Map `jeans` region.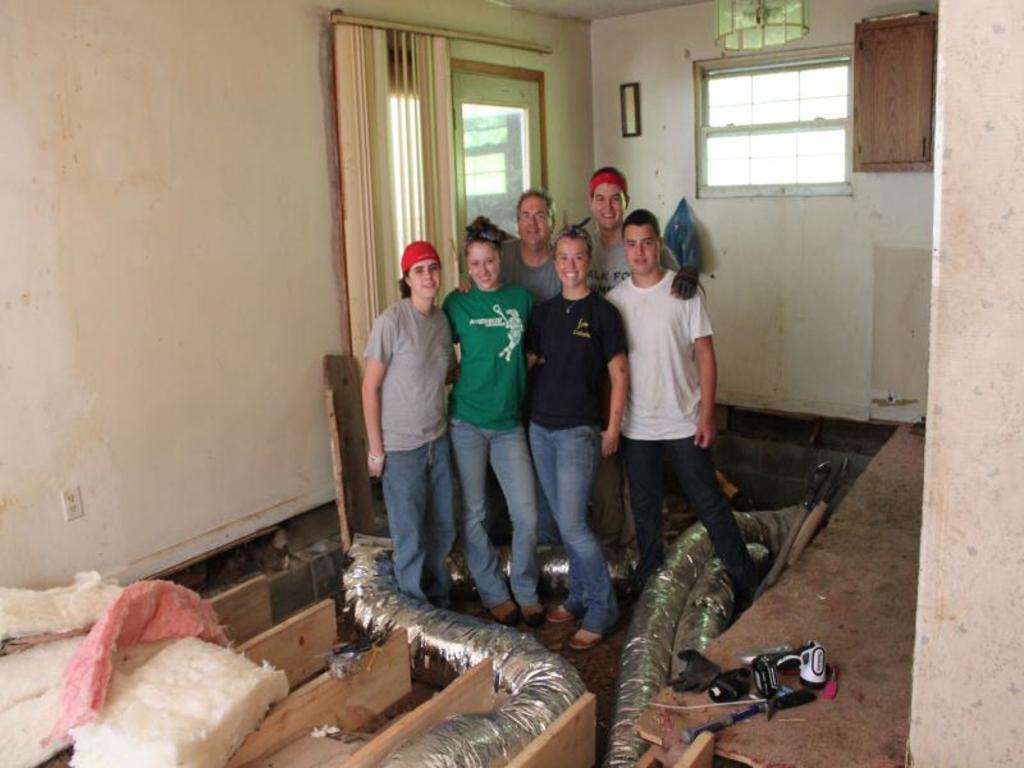
Mapped to l=520, t=389, r=618, b=643.
